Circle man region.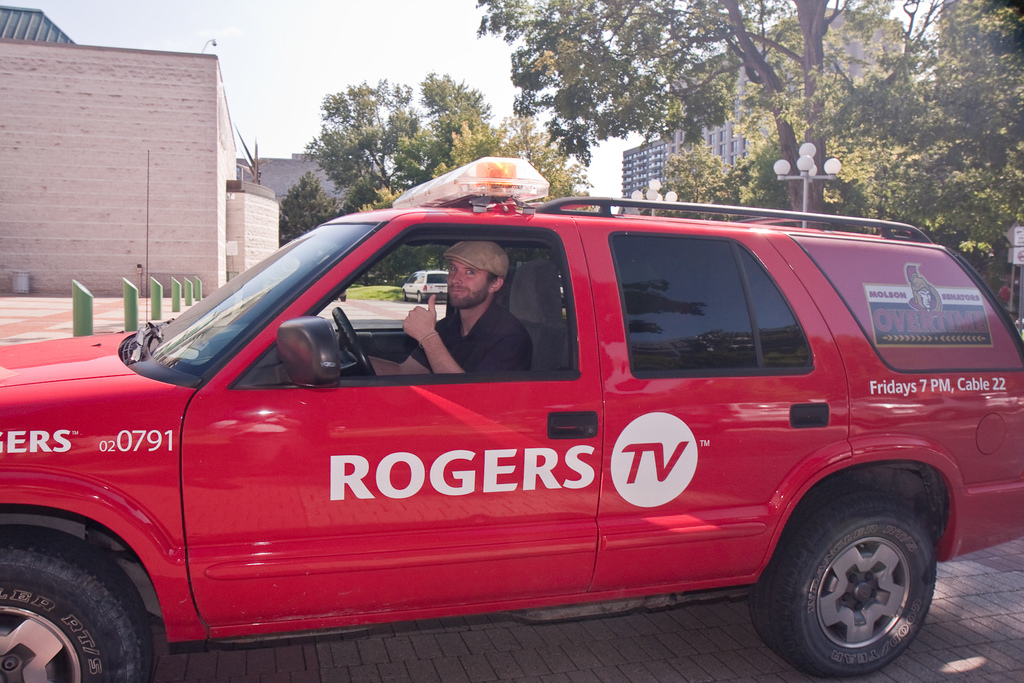
Region: [362, 235, 532, 375].
